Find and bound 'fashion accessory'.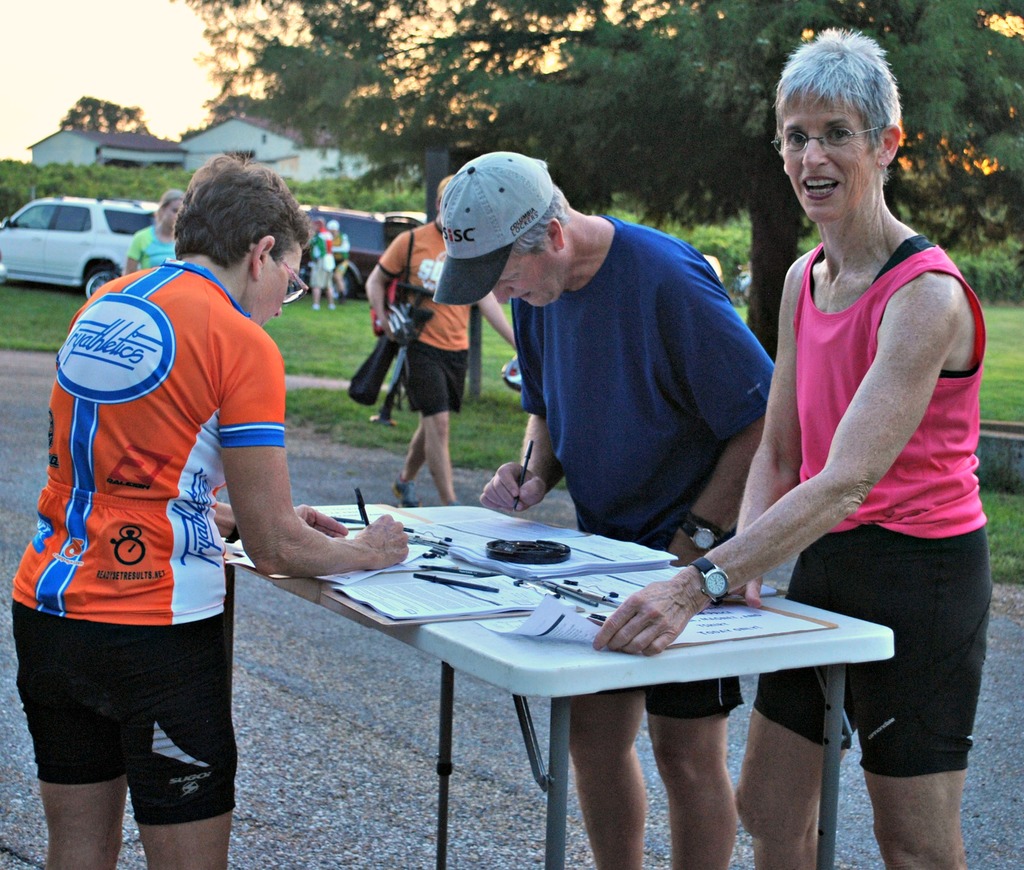
Bound: [left=678, top=510, right=739, bottom=551].
